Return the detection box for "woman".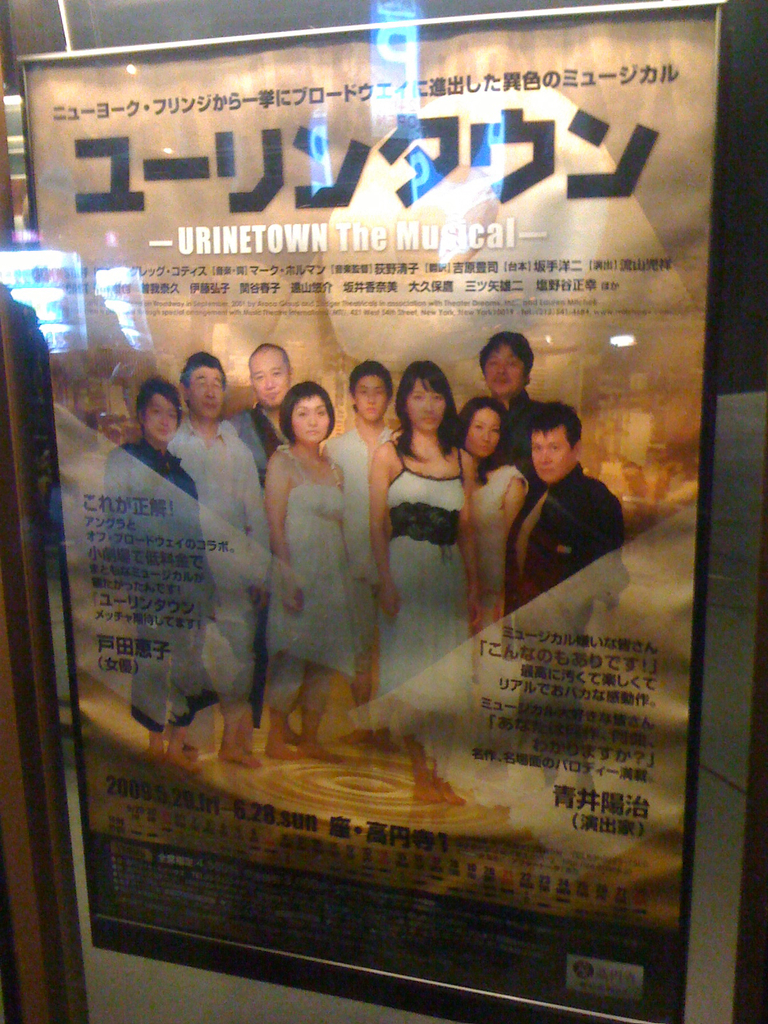
[271, 380, 359, 764].
